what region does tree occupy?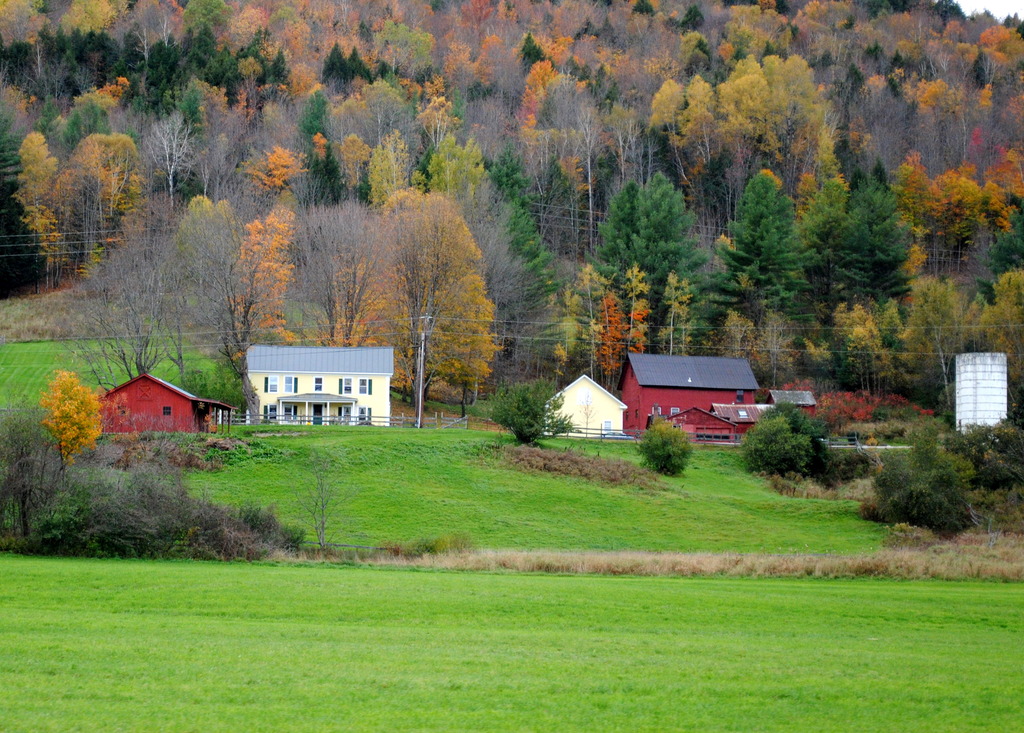
<region>505, 189, 588, 380</region>.
